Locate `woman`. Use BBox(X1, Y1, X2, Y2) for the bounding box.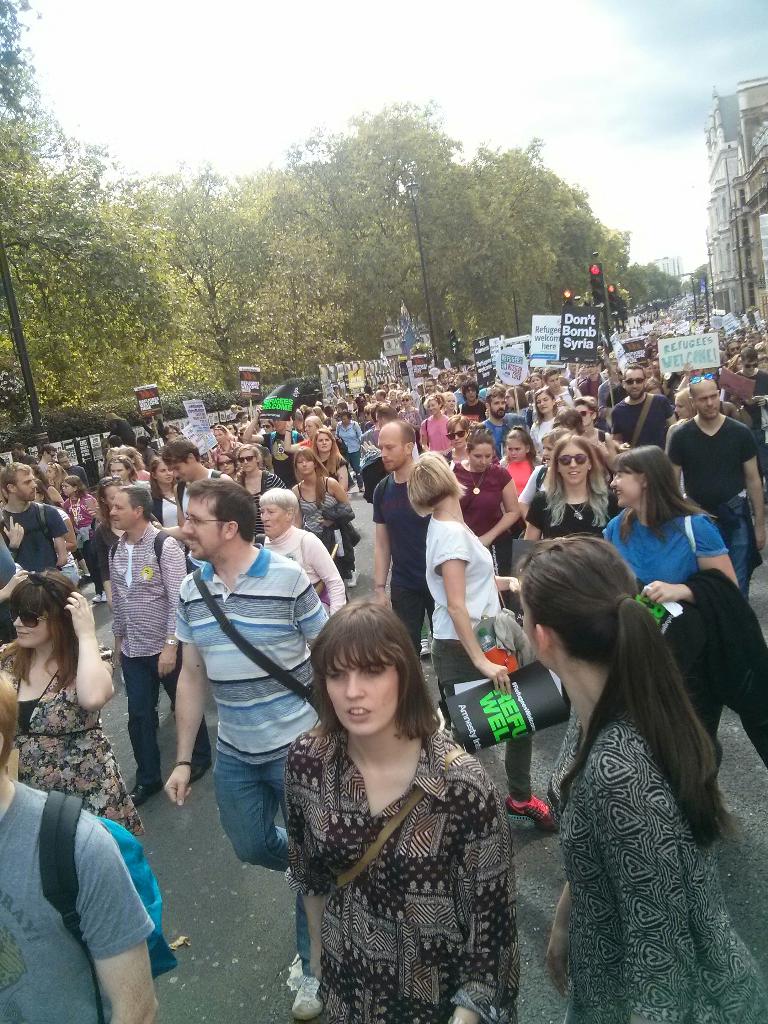
BBox(269, 577, 527, 1023).
